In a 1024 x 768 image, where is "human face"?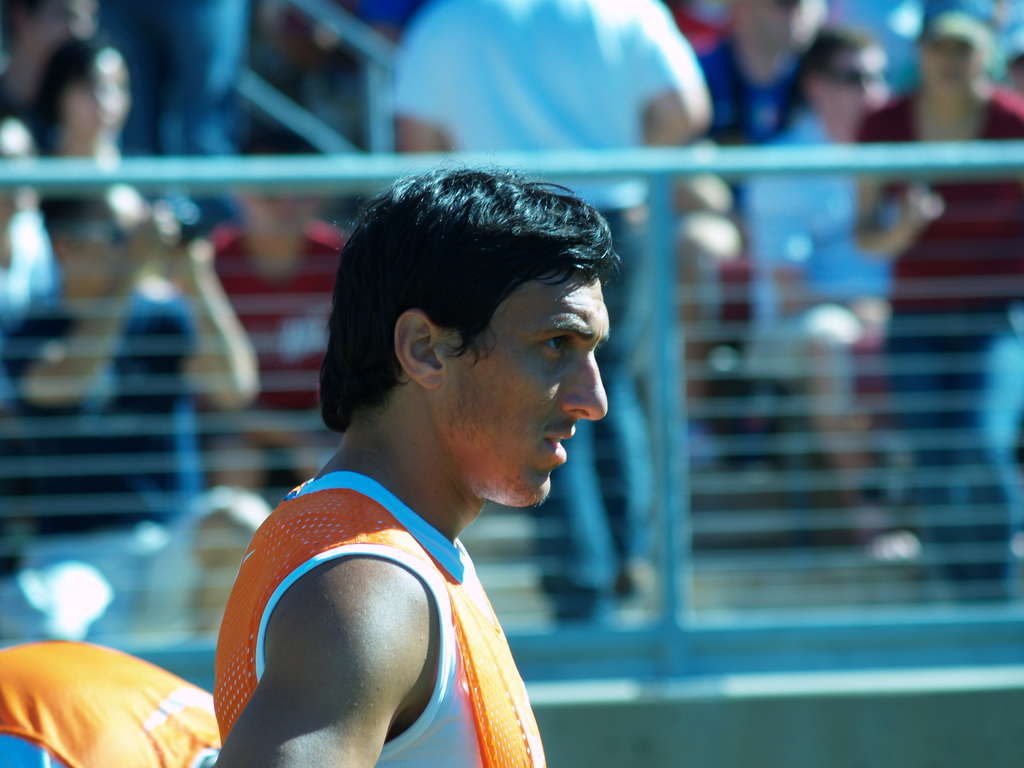
{"left": 918, "top": 36, "right": 990, "bottom": 84}.
